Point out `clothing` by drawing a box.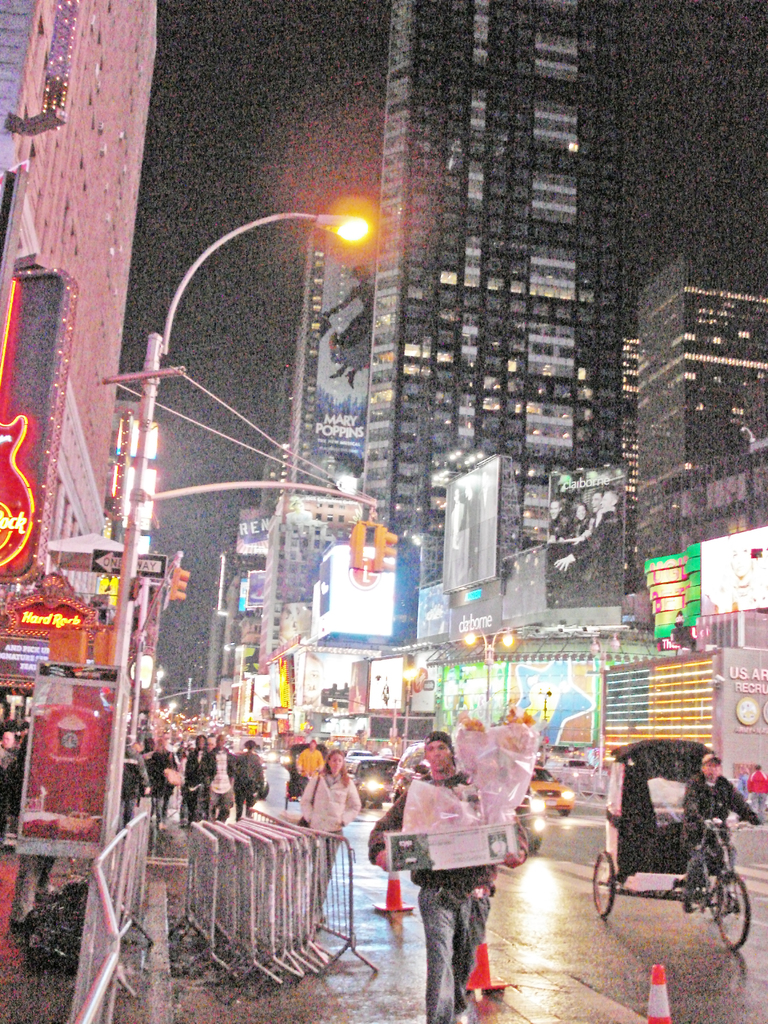
295, 747, 319, 778.
